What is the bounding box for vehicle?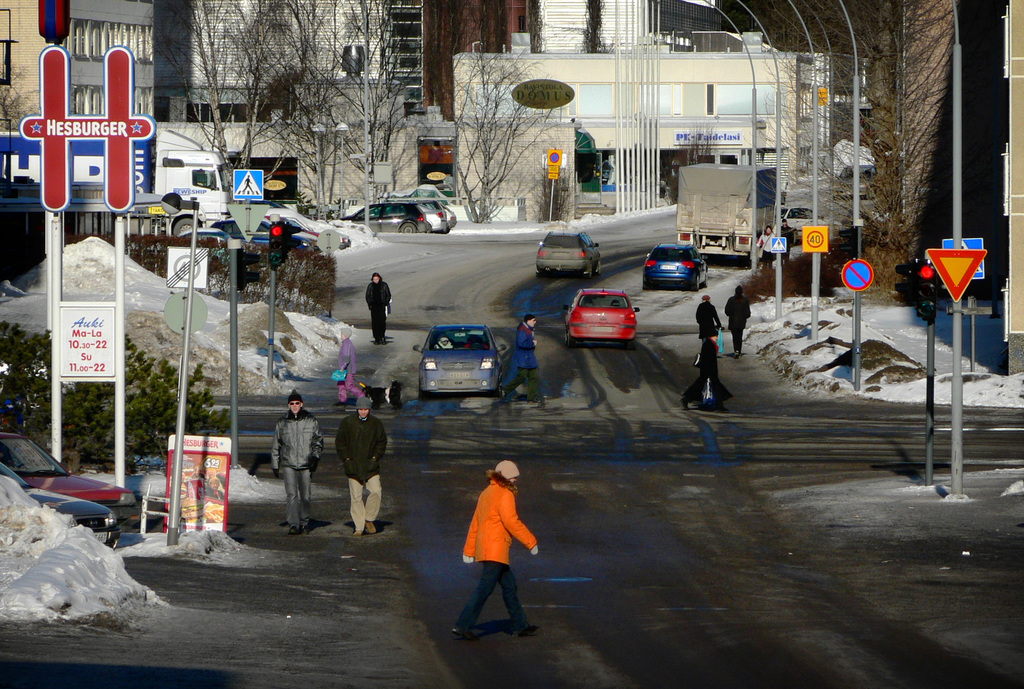
pyautogui.locateOnScreen(209, 218, 311, 247).
